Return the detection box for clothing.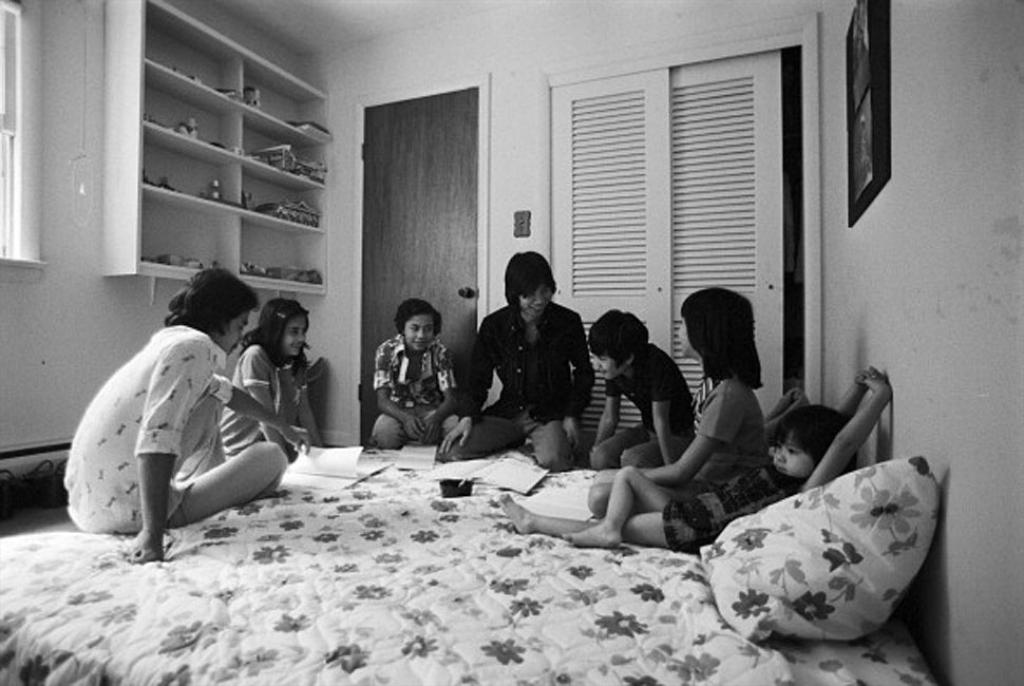
[214,348,307,450].
